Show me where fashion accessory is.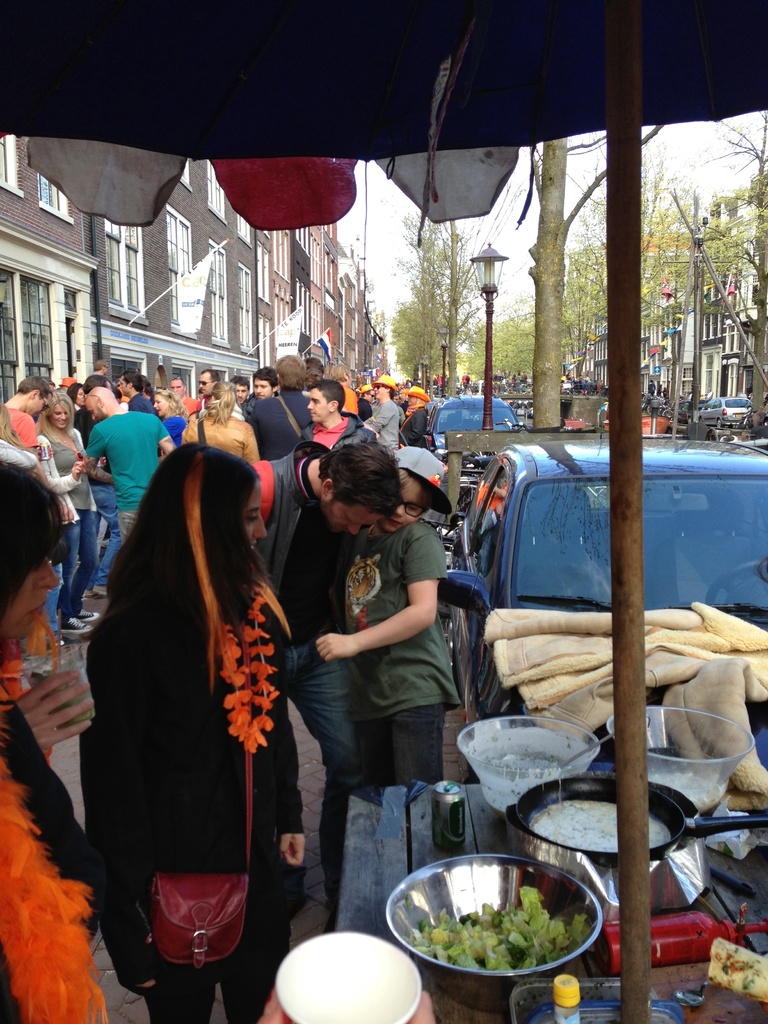
fashion accessory is at <region>403, 385, 428, 396</region>.
